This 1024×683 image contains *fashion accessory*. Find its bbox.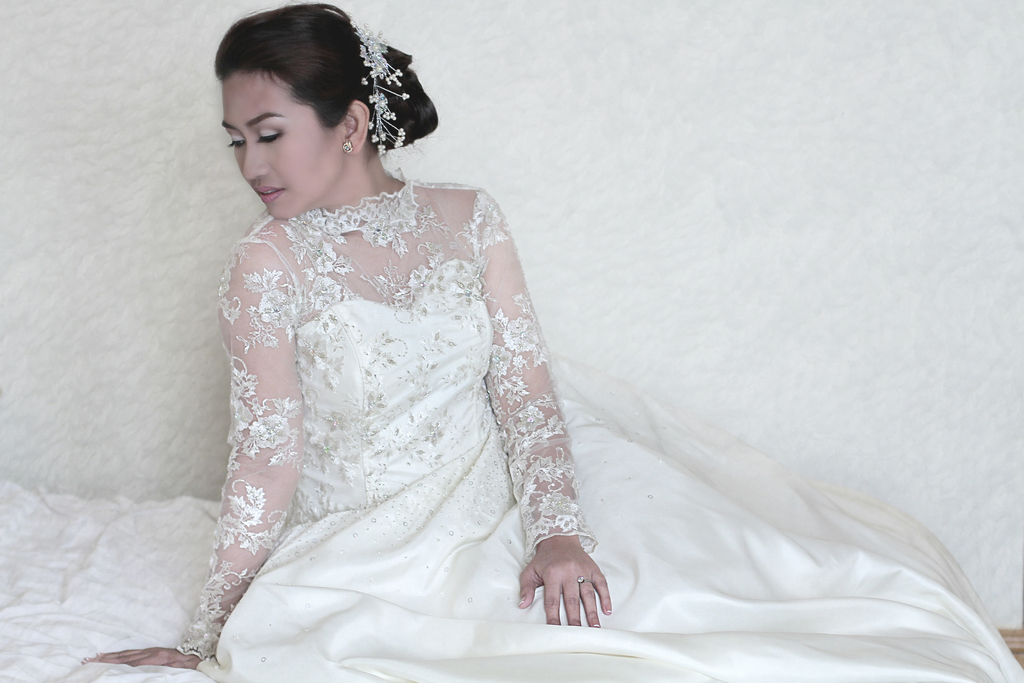
[575, 573, 595, 583].
